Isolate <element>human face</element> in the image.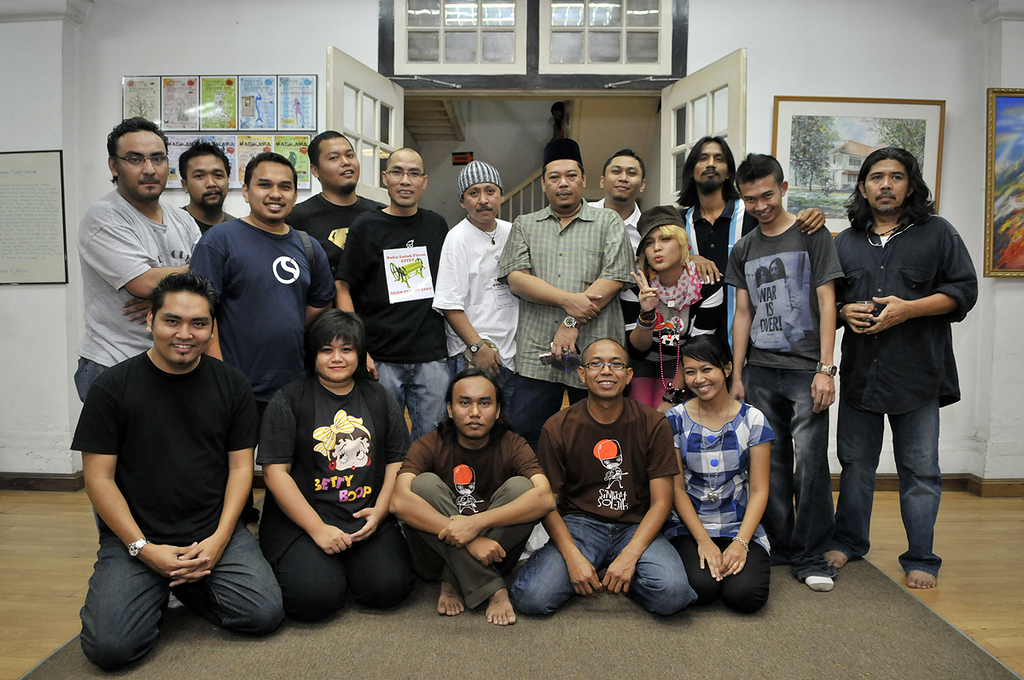
Isolated region: box=[151, 293, 213, 365].
